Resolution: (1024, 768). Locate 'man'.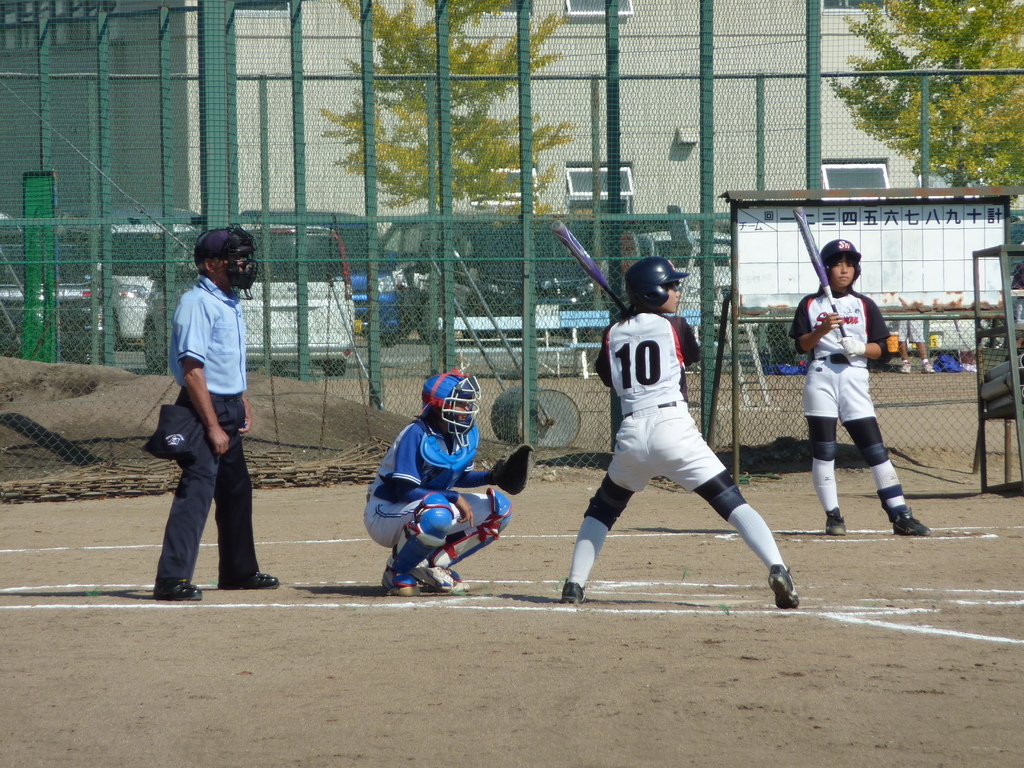
142/230/266/603.
